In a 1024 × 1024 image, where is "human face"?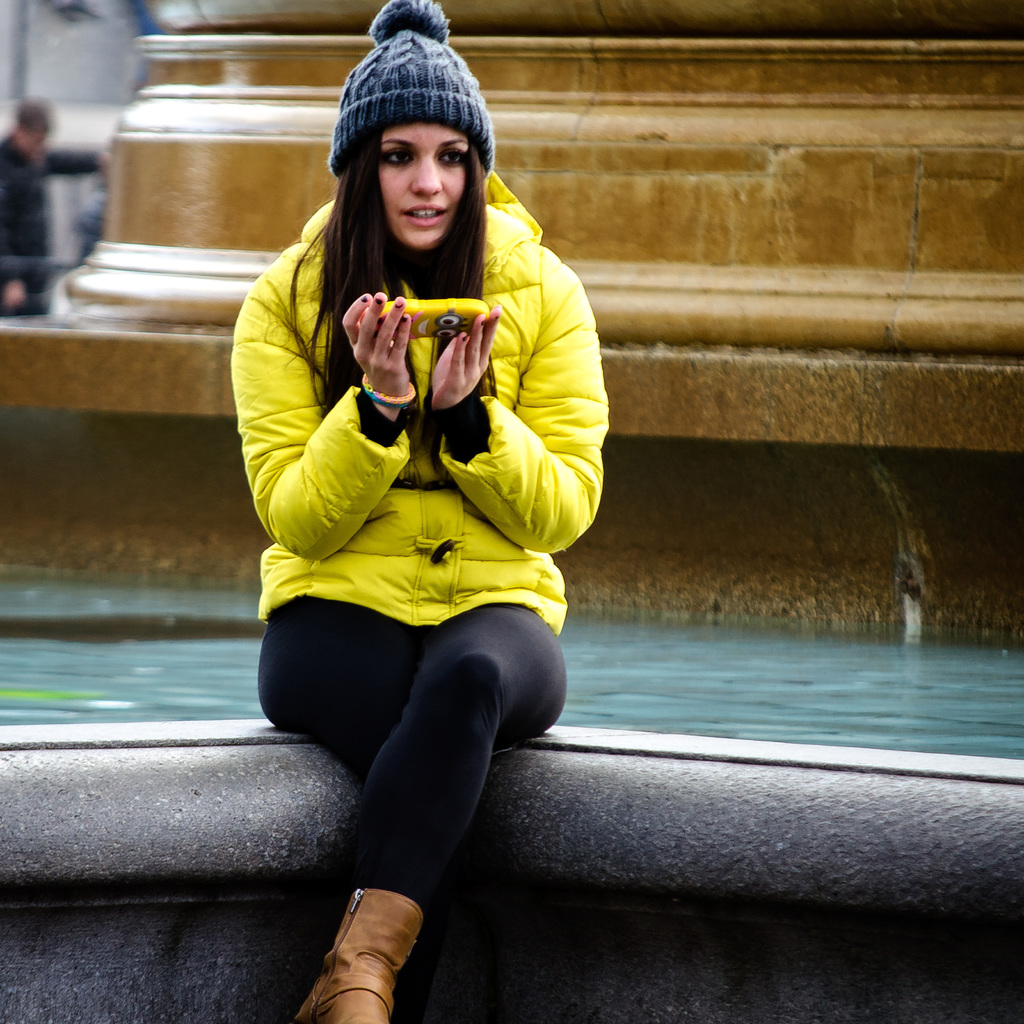
bbox=[383, 127, 470, 248].
